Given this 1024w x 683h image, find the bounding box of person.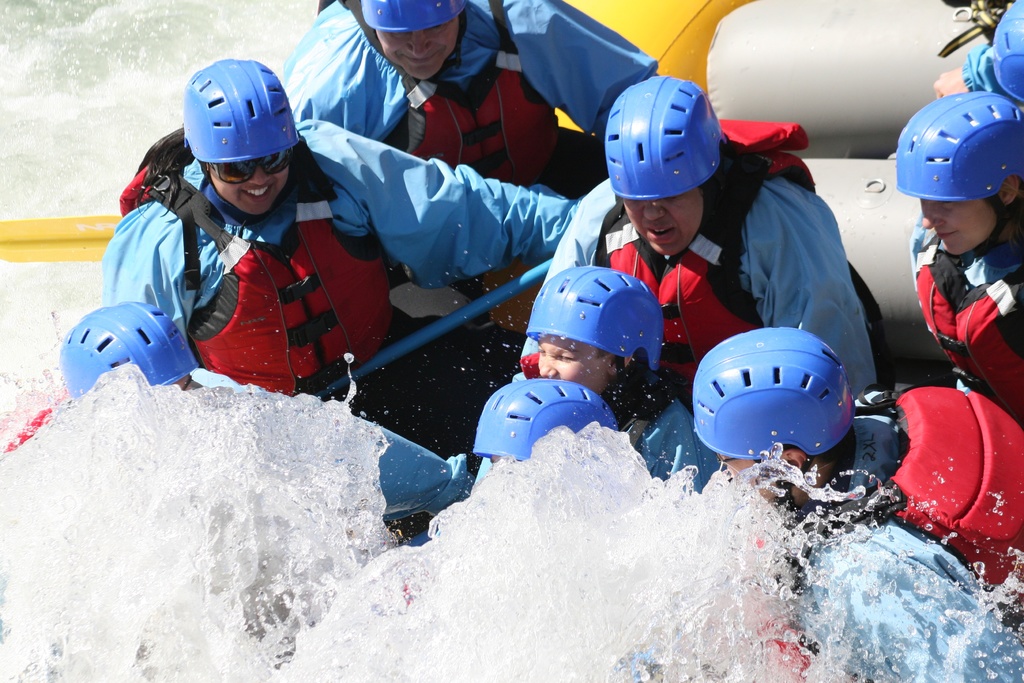
Rect(122, 45, 442, 429).
